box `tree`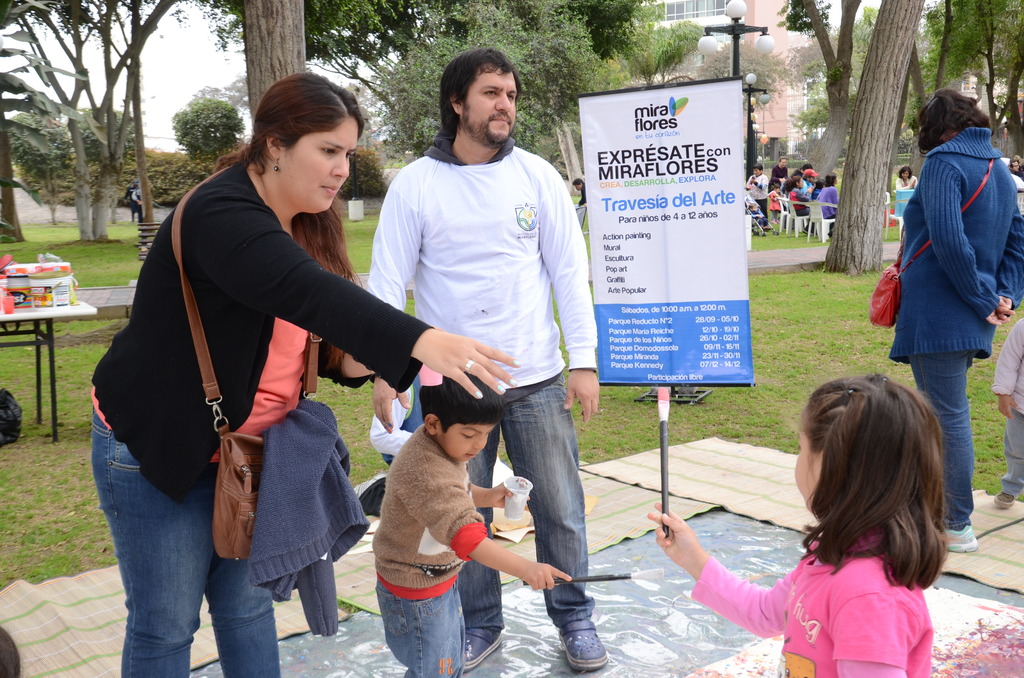
[left=104, top=134, right=163, bottom=210]
